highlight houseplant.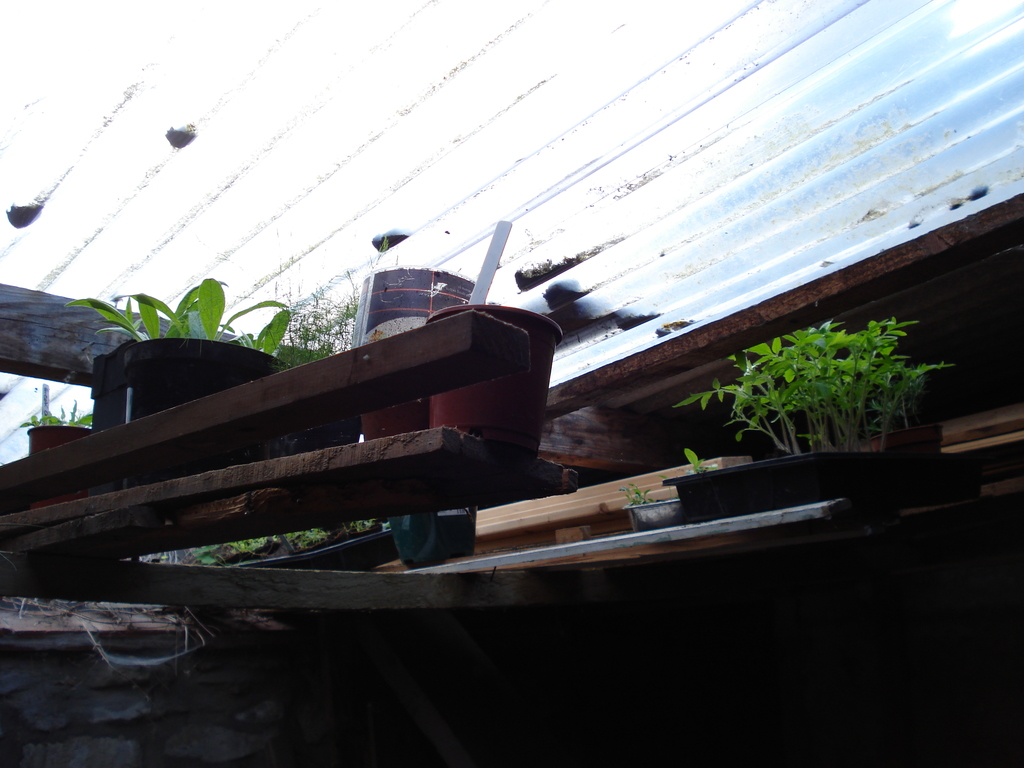
Highlighted region: bbox(621, 479, 685, 540).
